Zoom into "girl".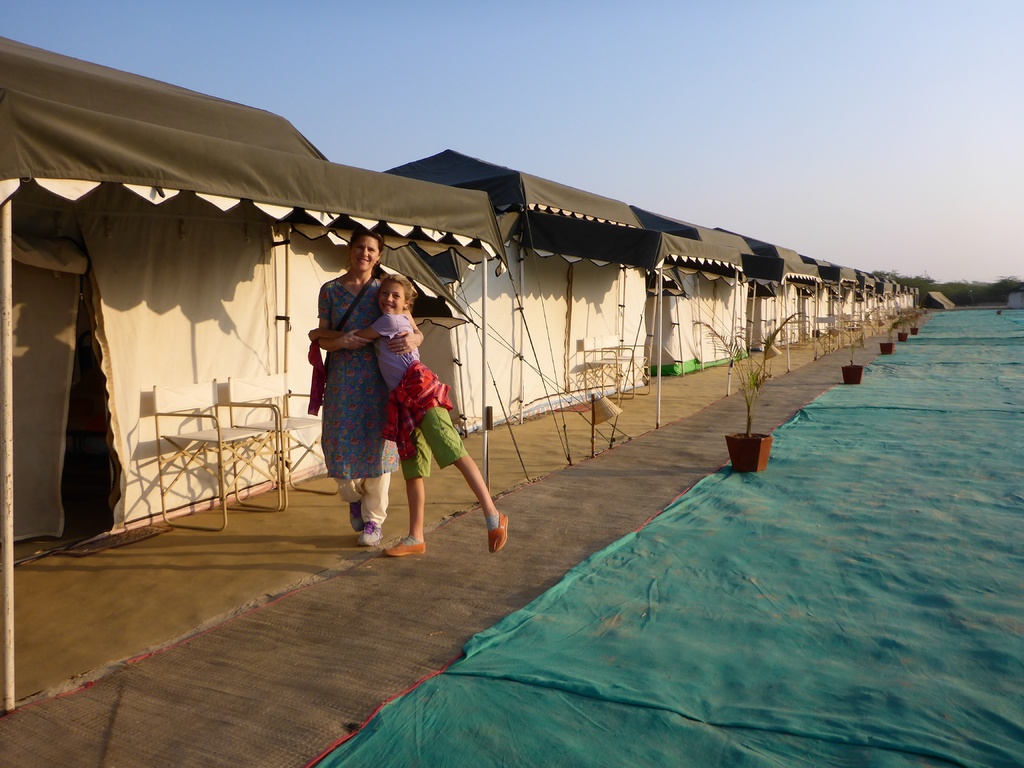
Zoom target: bbox=(308, 225, 412, 543).
